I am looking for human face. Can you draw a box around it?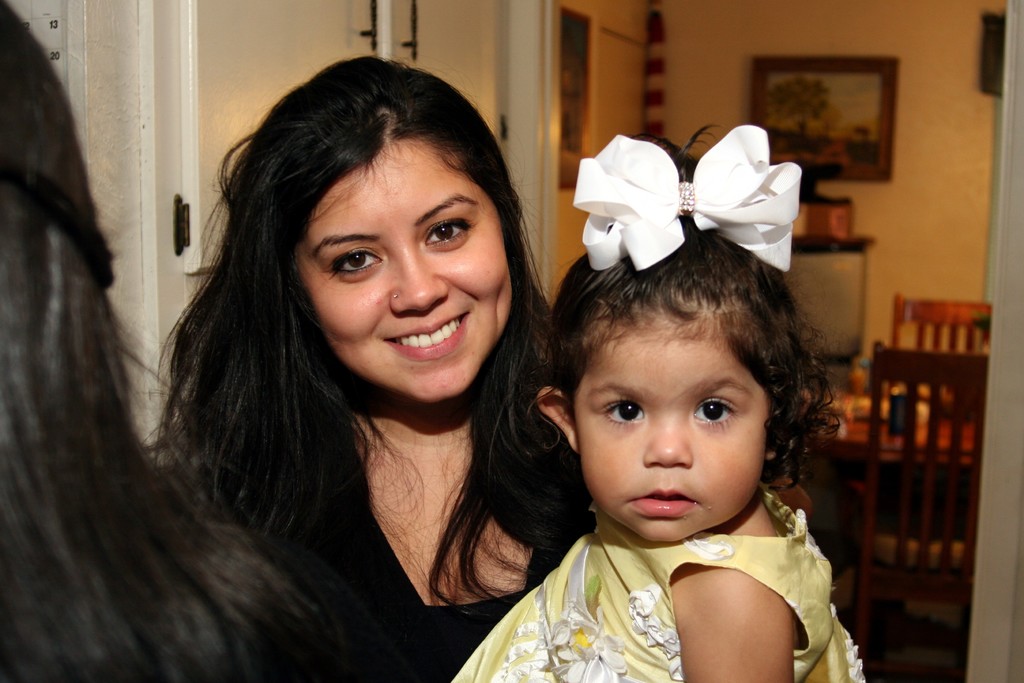
Sure, the bounding box is 294/136/518/392.
